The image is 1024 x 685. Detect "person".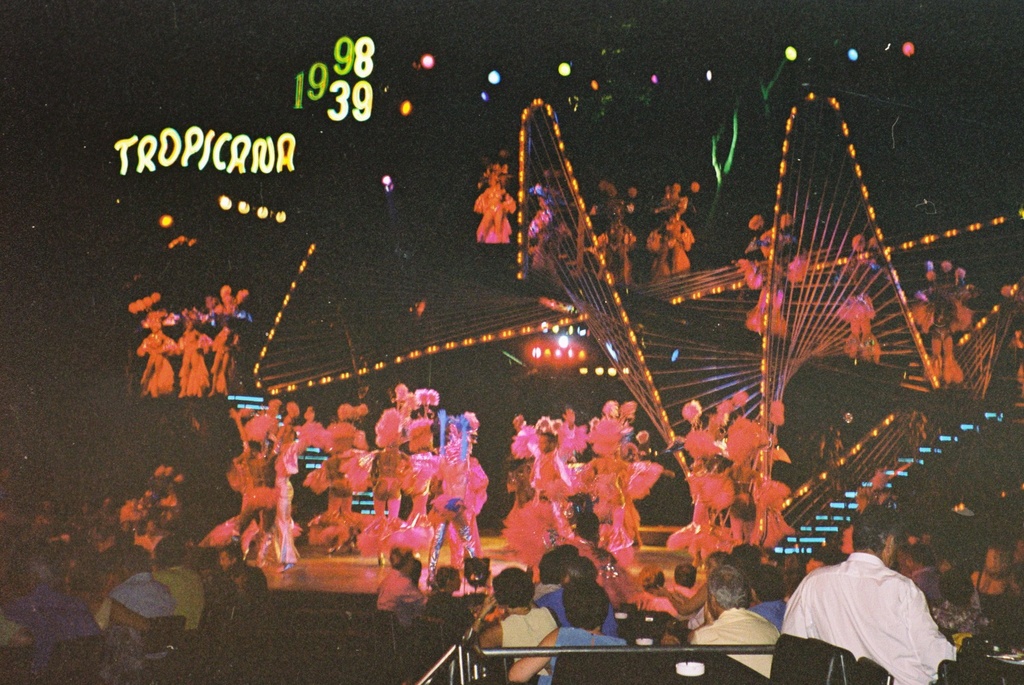
Detection: region(358, 421, 409, 567).
